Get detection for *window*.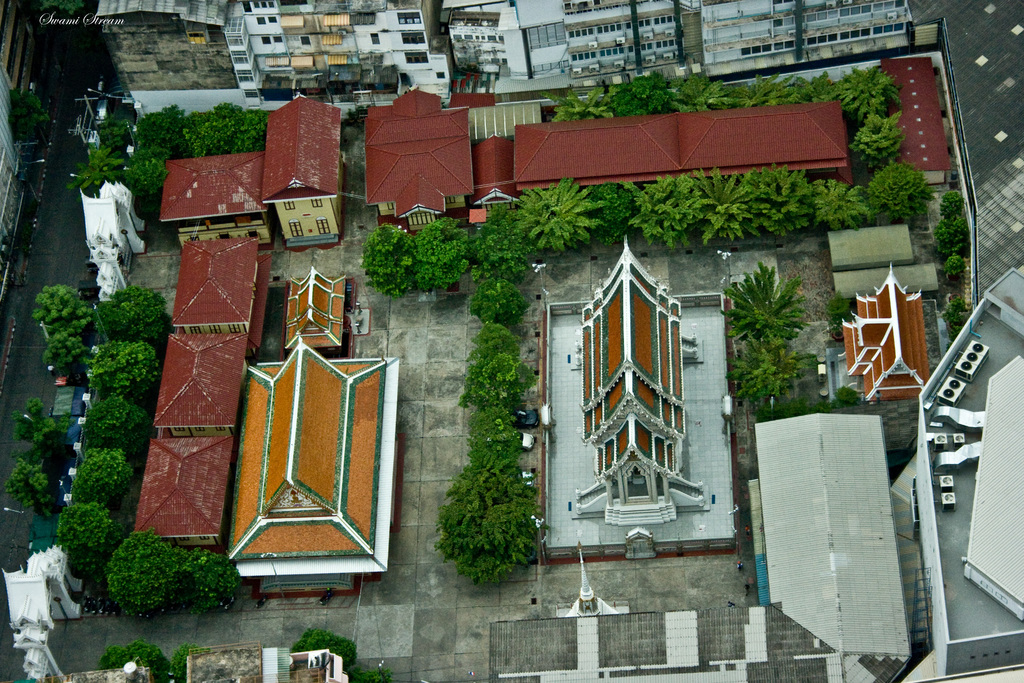
Detection: [left=312, top=198, right=323, bottom=206].
